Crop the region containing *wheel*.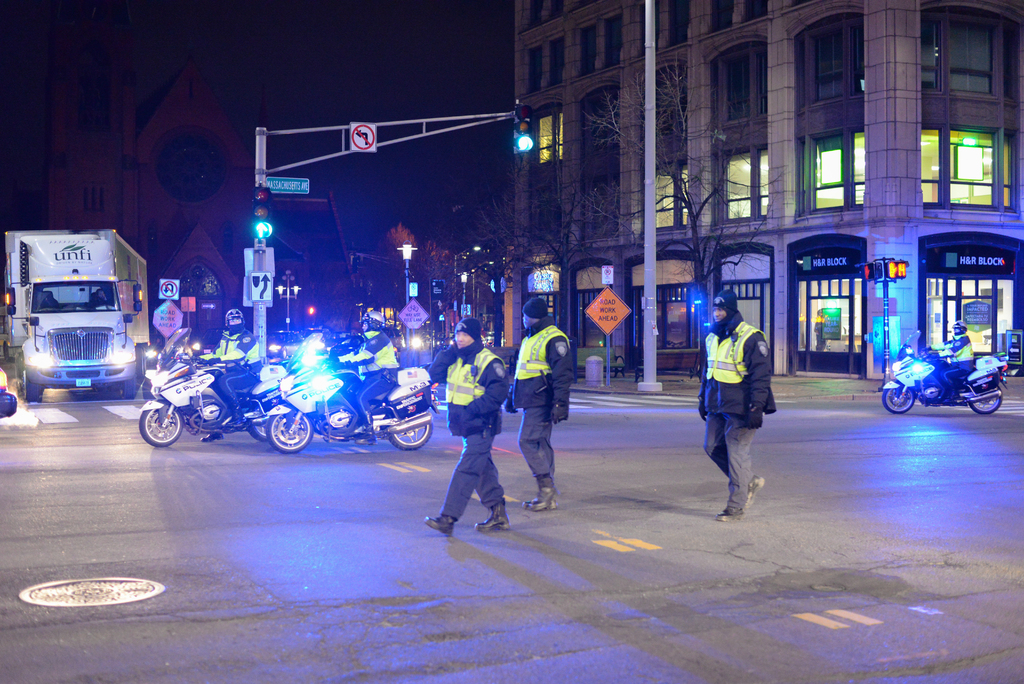
Crop region: (x1=269, y1=408, x2=319, y2=453).
